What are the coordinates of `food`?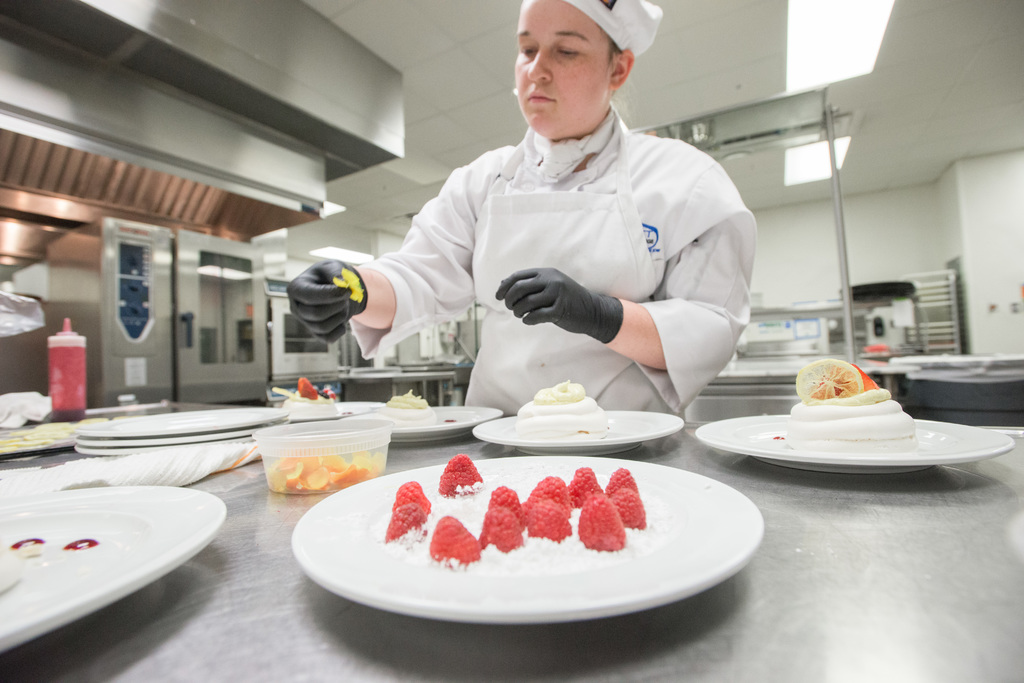
region(429, 513, 483, 570).
